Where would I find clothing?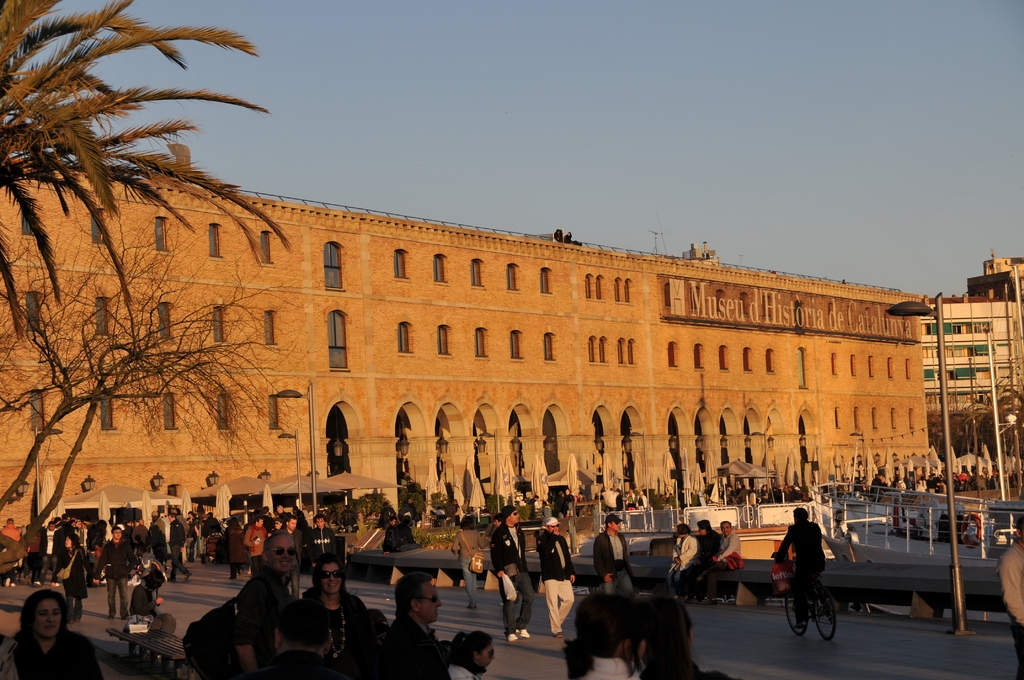
At select_region(234, 568, 293, 665).
